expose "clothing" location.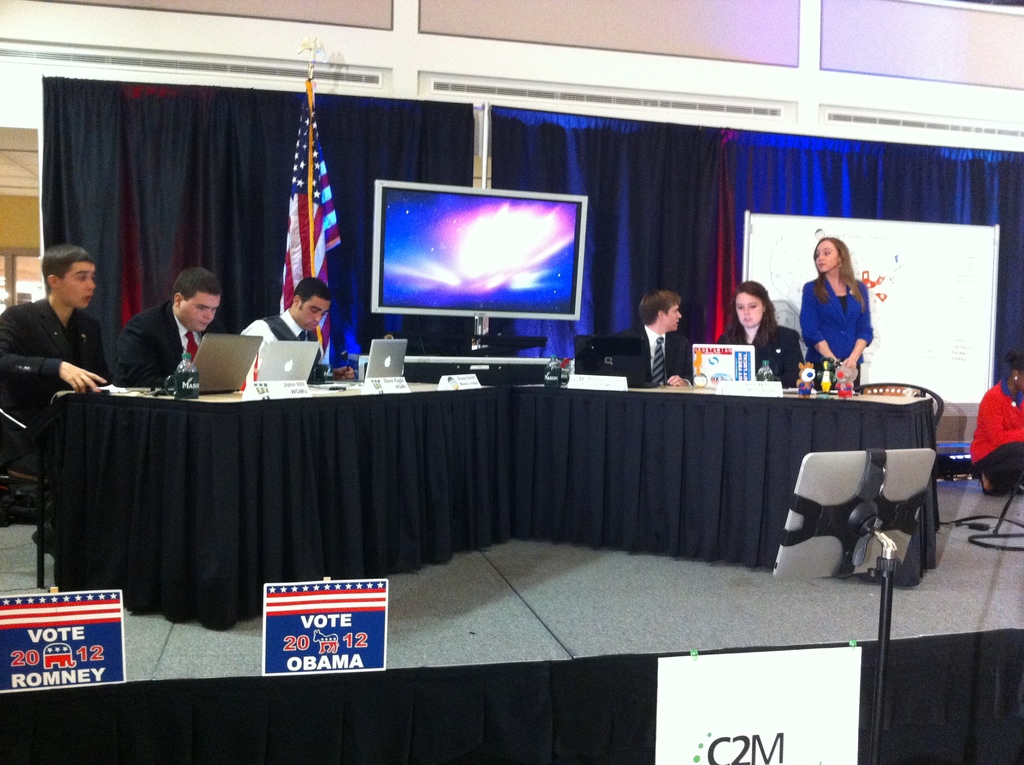
Exposed at (968,386,1023,494).
